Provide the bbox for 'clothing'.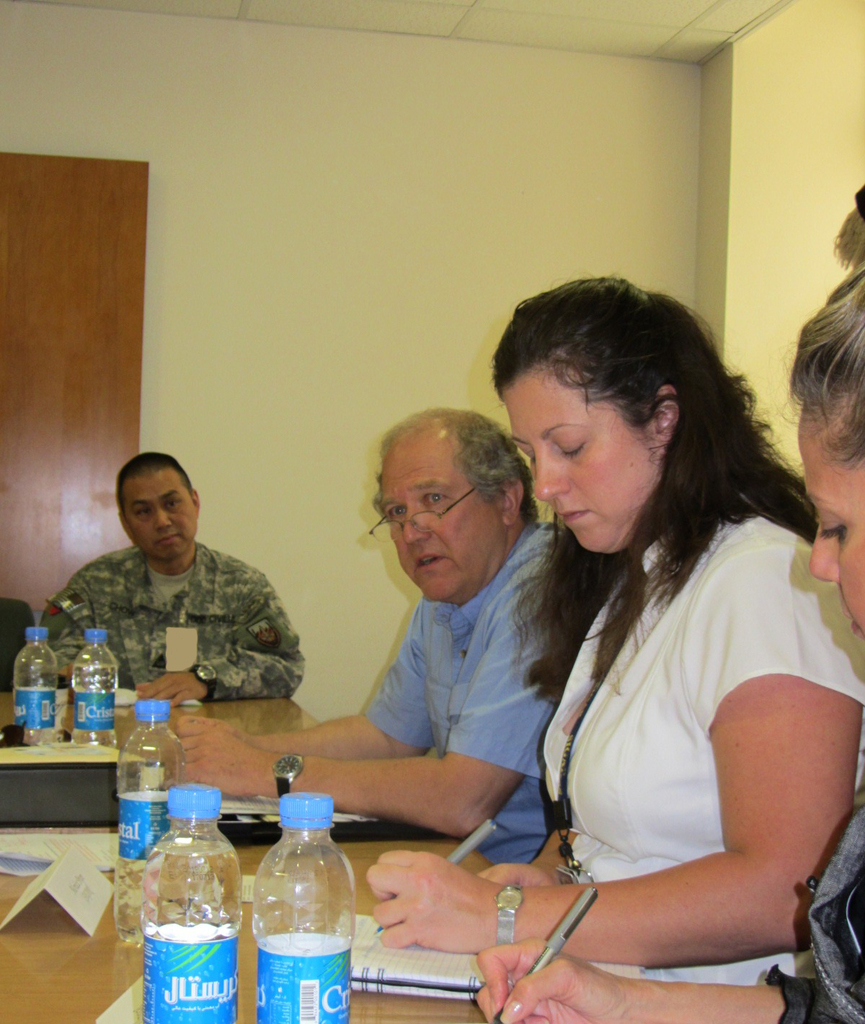
left=765, top=776, right=864, bottom=1023.
